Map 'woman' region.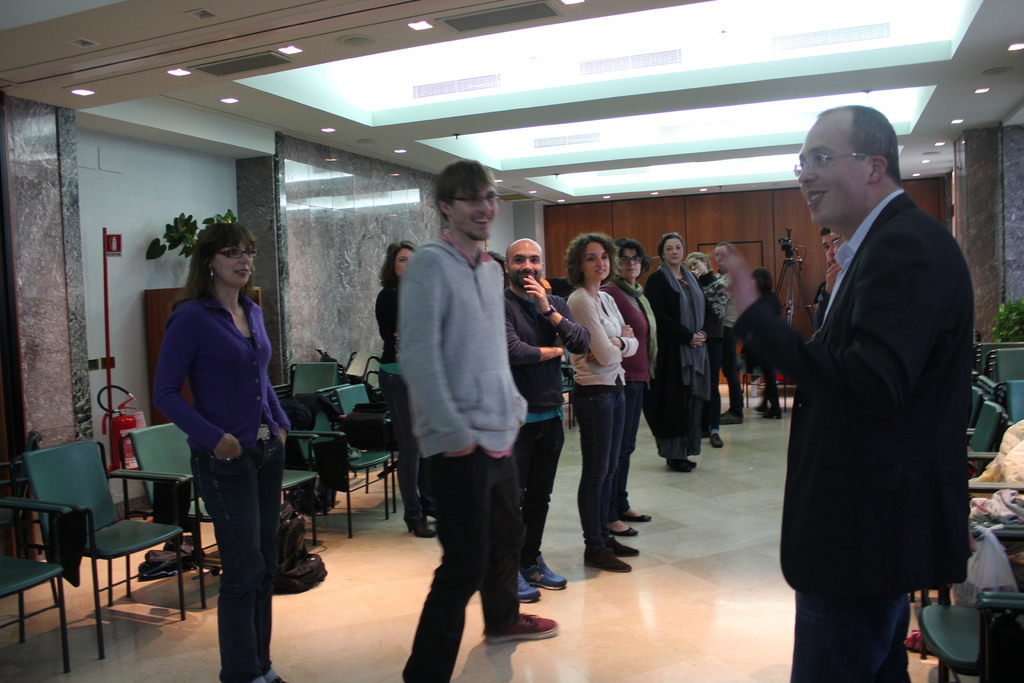
Mapped to Rect(596, 236, 653, 538).
